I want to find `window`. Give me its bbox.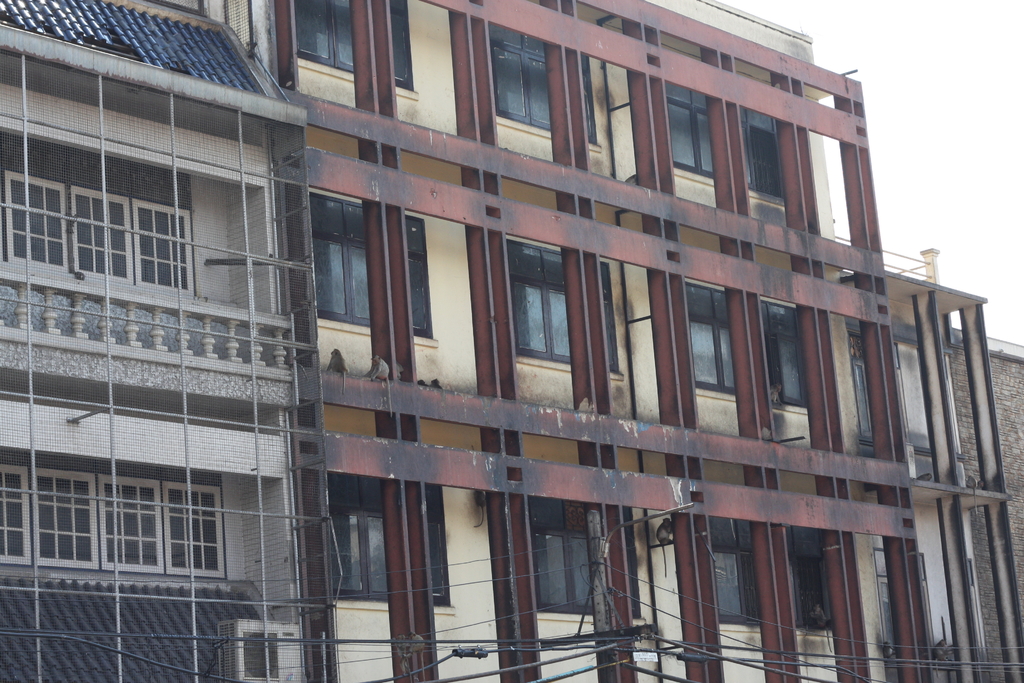
{"x1": 488, "y1": 22, "x2": 552, "y2": 132}.
